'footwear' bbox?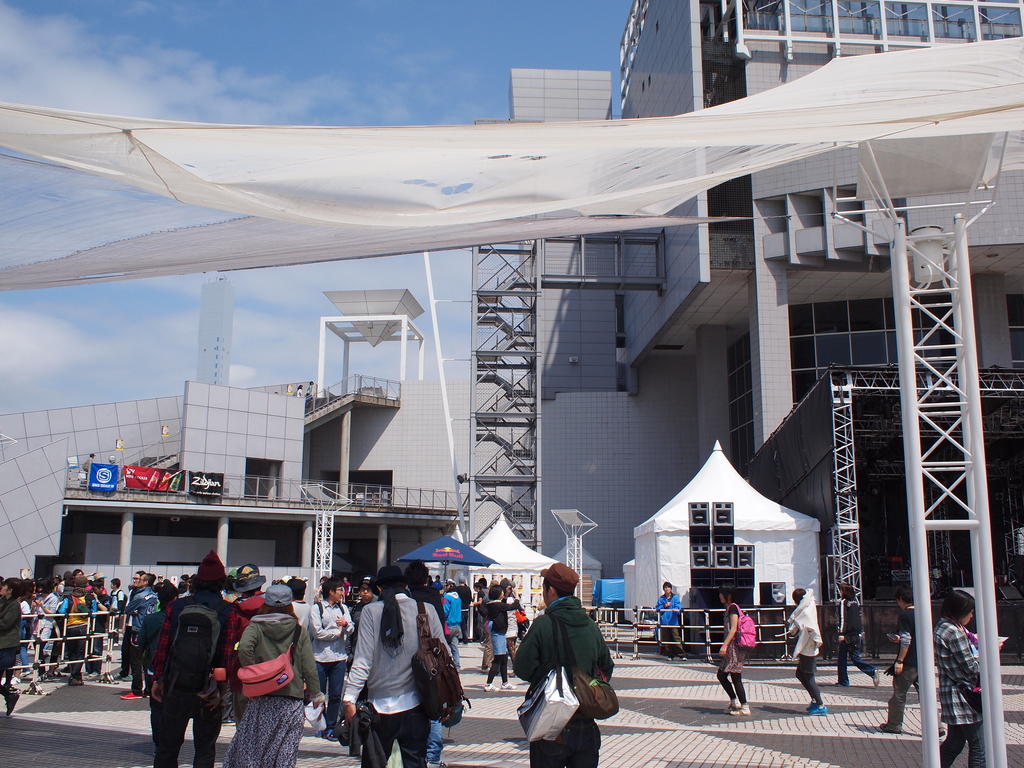
box(879, 722, 903, 733)
